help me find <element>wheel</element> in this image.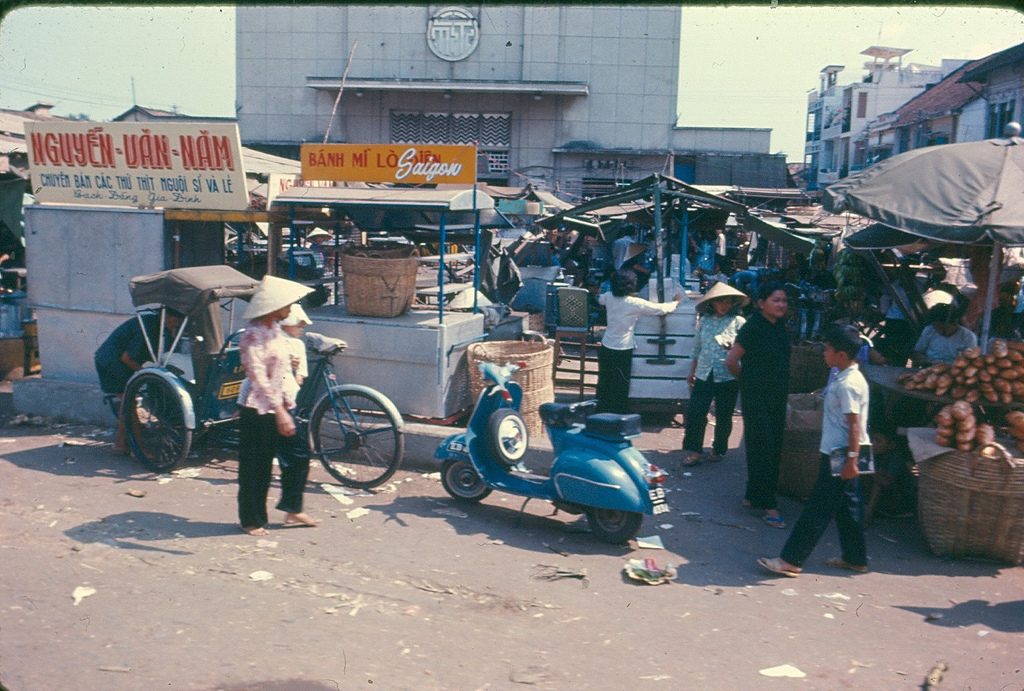
Found it: x1=438 y1=462 x2=493 y2=506.
